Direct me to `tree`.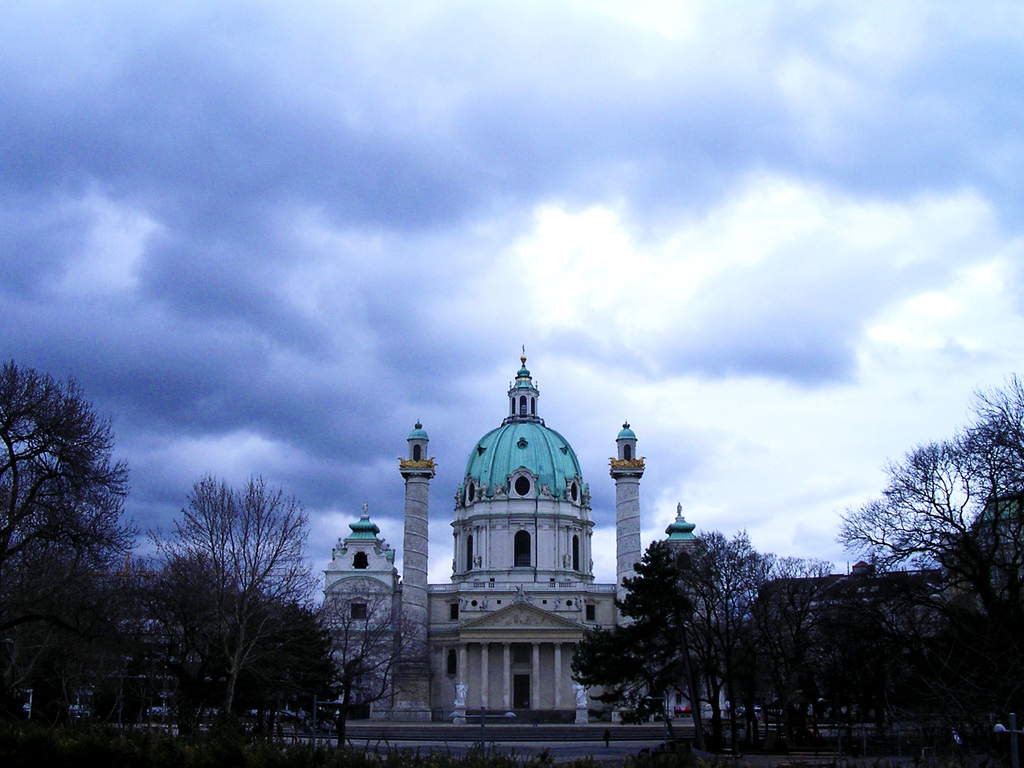
Direction: 147:472:328:767.
